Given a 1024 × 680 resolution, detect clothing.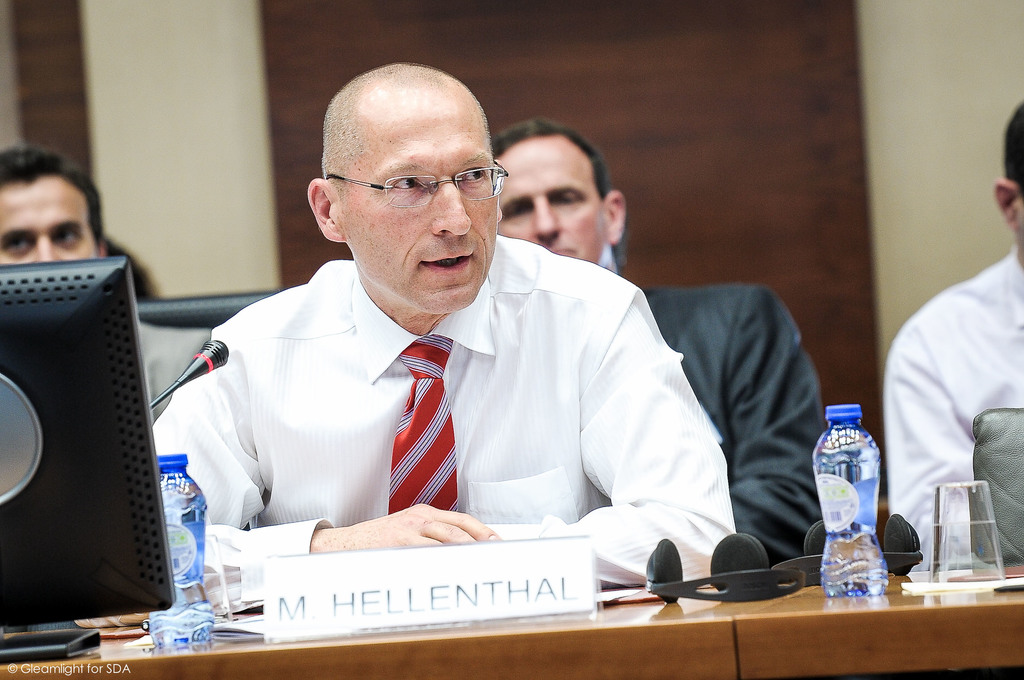
x1=152 y1=235 x2=726 y2=609.
